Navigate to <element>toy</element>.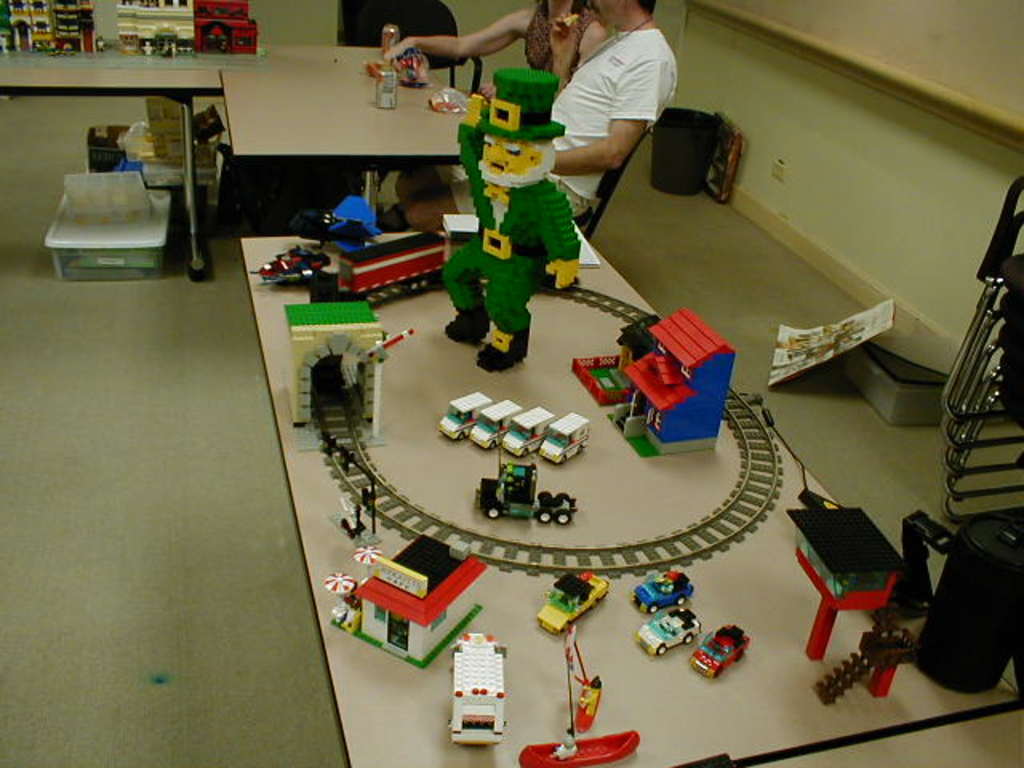
Navigation target: box=[477, 456, 539, 523].
